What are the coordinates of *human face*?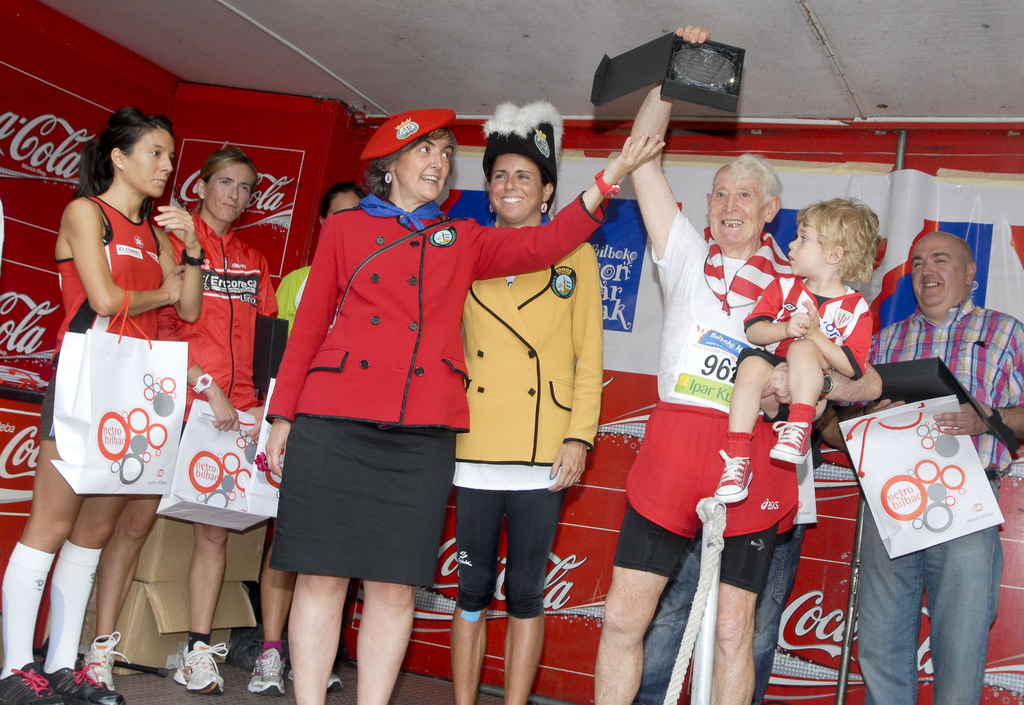
<region>116, 131, 173, 197</region>.
